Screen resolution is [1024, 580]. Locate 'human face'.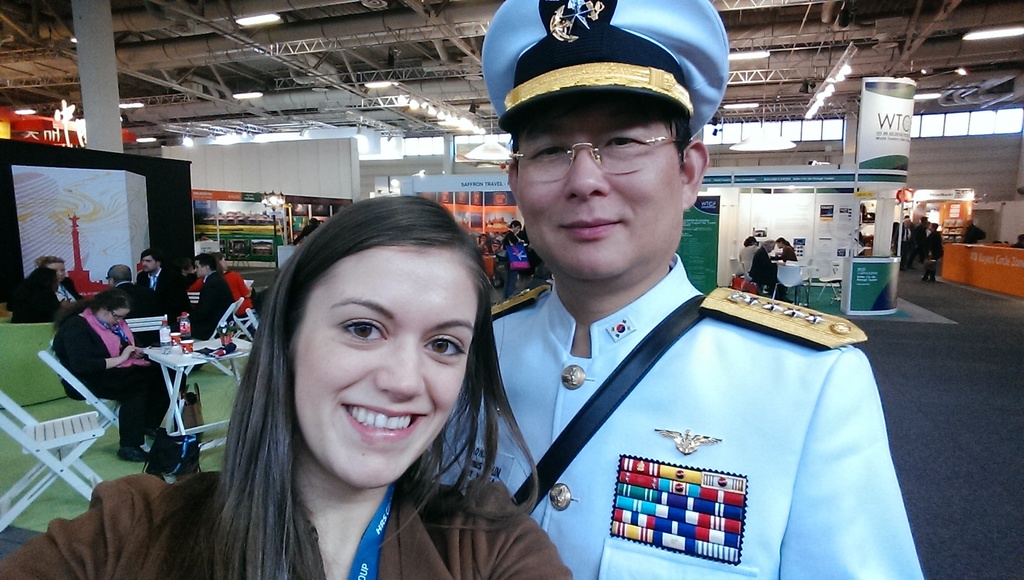
select_region(194, 259, 207, 279).
